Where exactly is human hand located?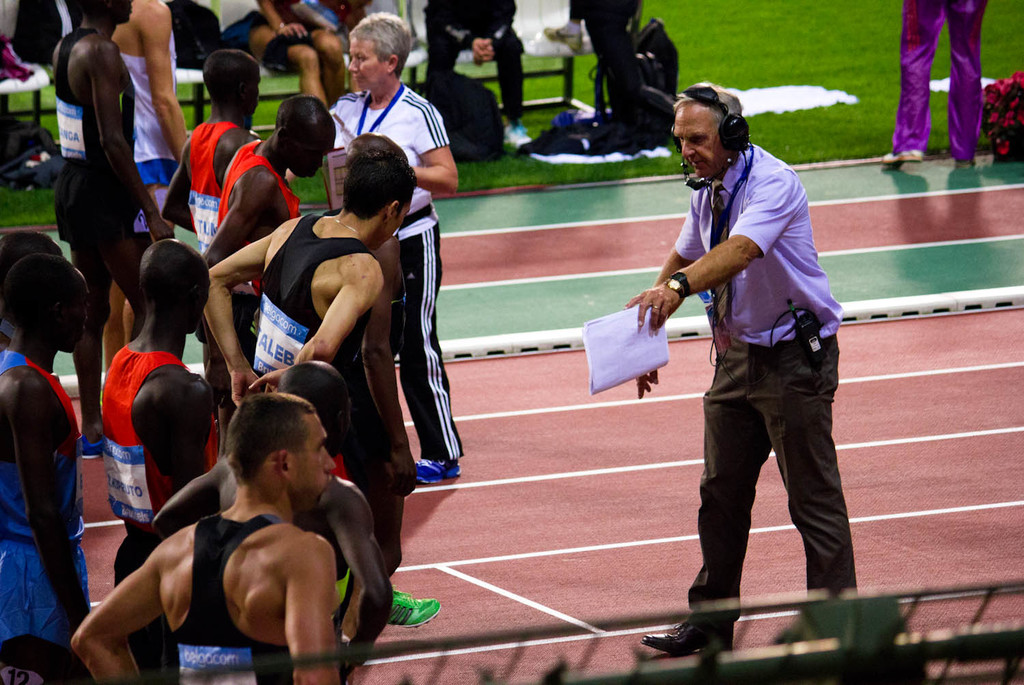
Its bounding box is Rect(148, 219, 174, 244).
